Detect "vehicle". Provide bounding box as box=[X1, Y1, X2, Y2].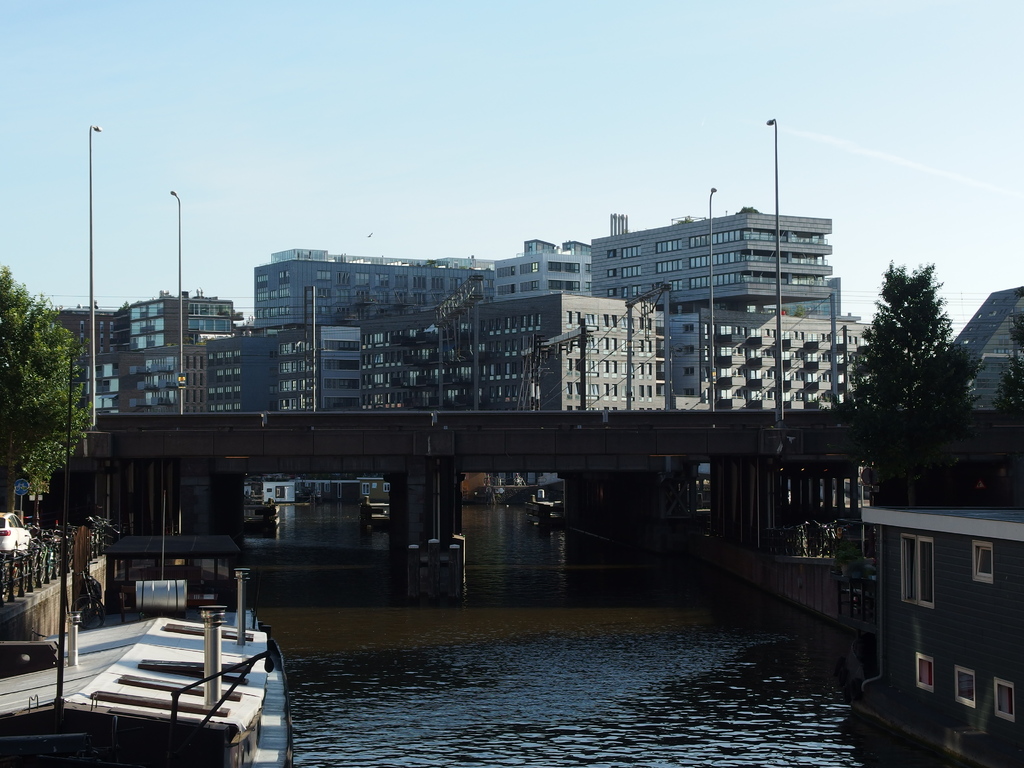
box=[361, 491, 392, 516].
